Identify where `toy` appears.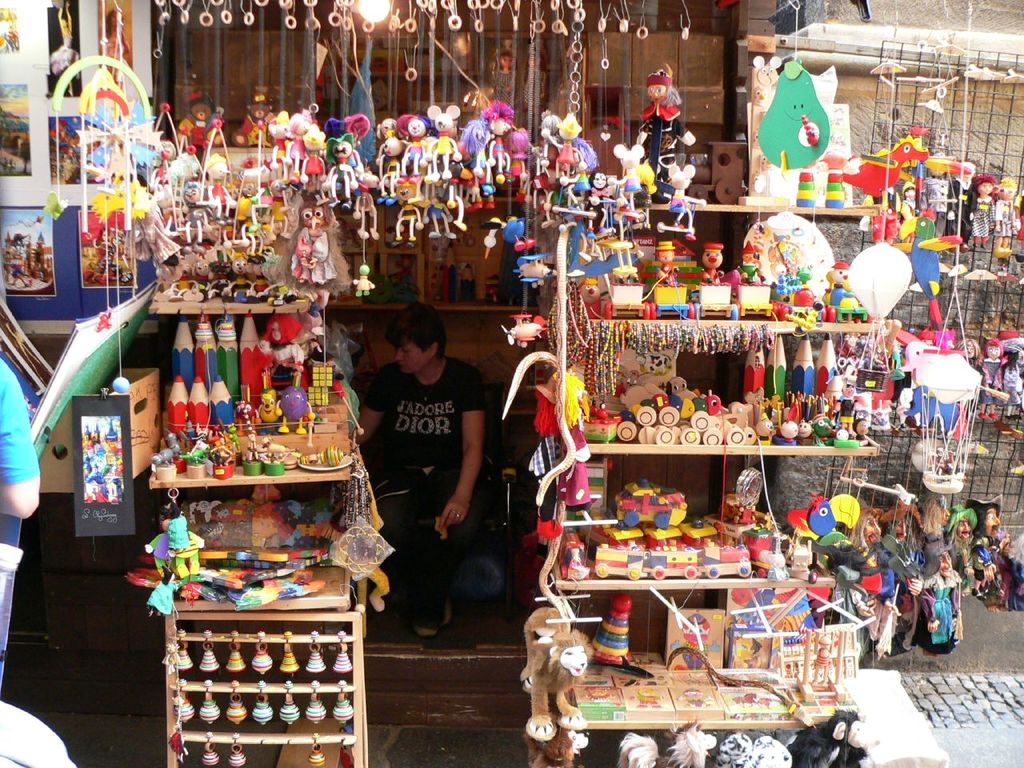
Appears at region(188, 464, 204, 486).
